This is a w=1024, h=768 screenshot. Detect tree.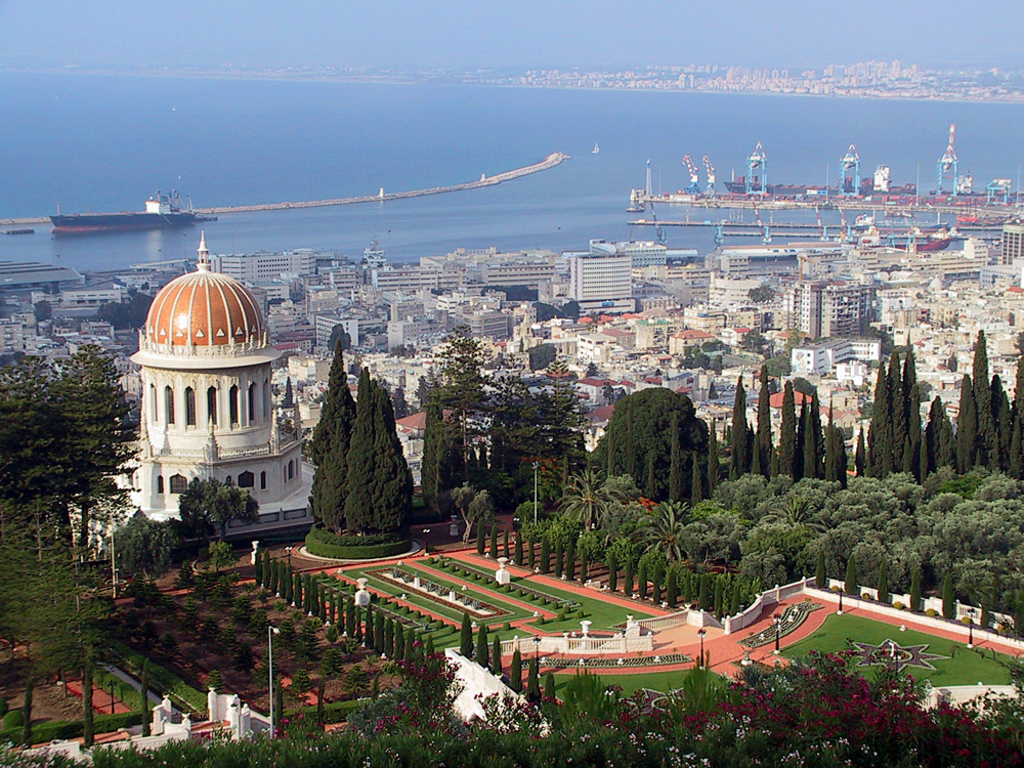
514:530:524:565.
